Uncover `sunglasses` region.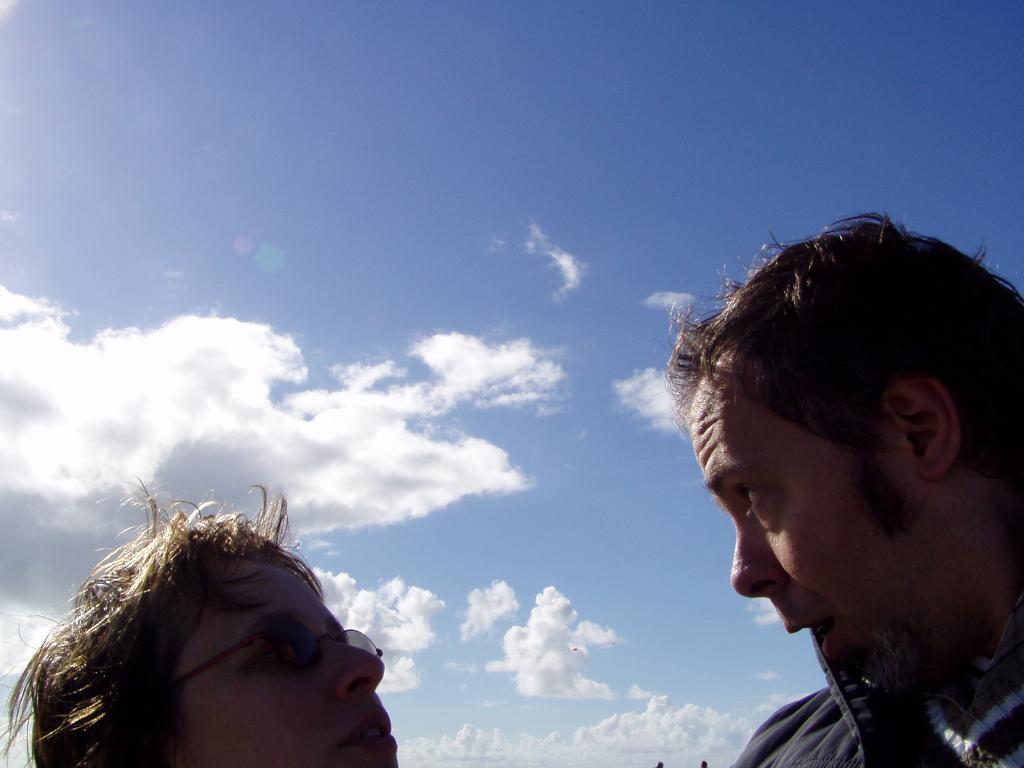
Uncovered: 173 622 382 691.
